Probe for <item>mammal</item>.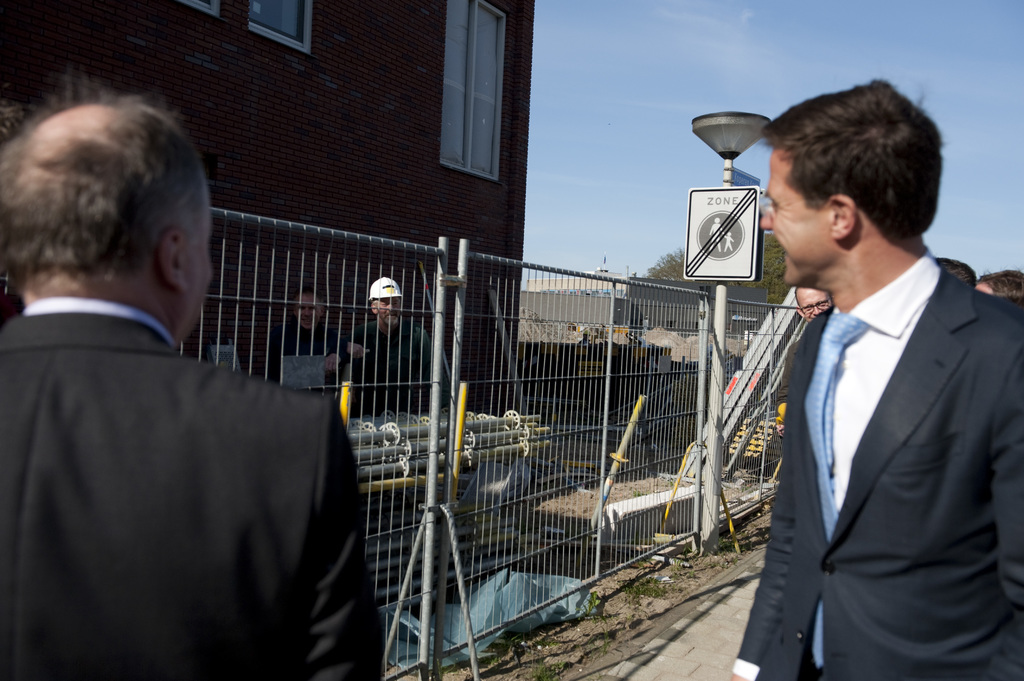
Probe result: 942 259 984 289.
